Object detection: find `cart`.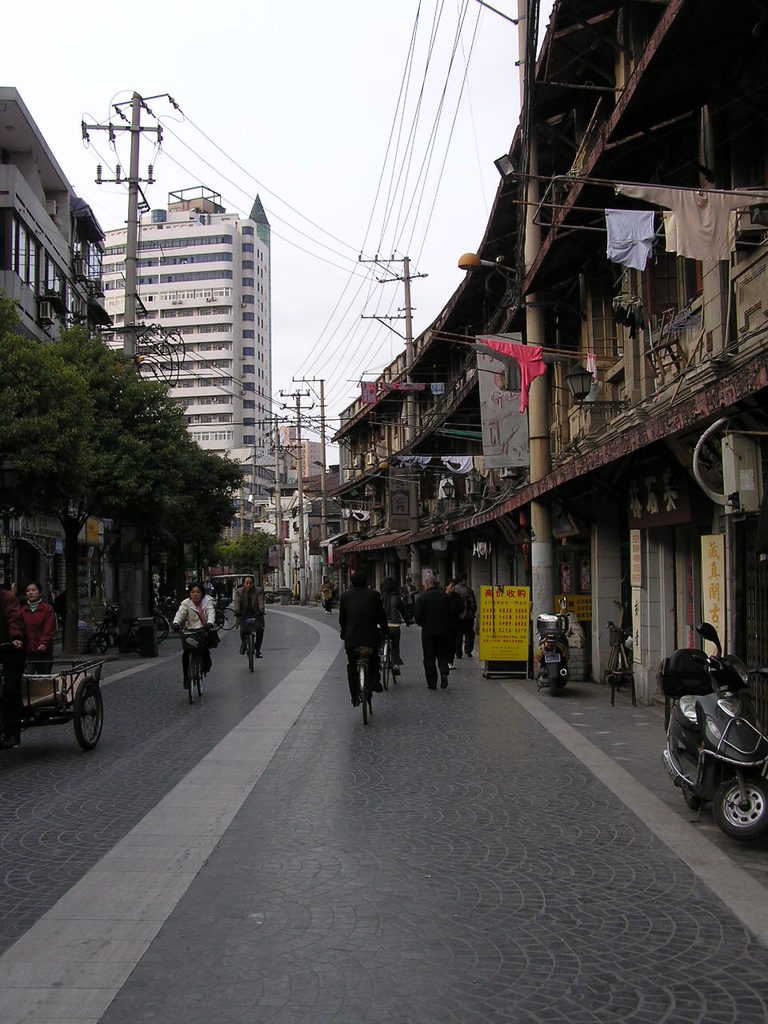
<bbox>0, 654, 109, 753</bbox>.
